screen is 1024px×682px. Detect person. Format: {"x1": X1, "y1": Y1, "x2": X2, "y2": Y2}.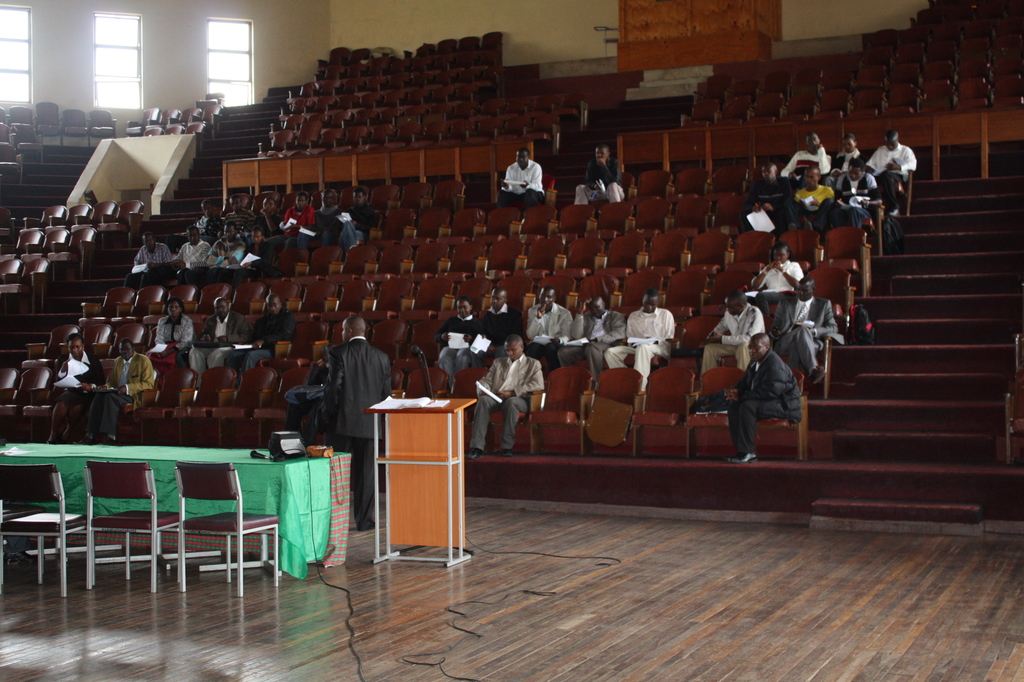
{"x1": 792, "y1": 166, "x2": 833, "y2": 238}.
